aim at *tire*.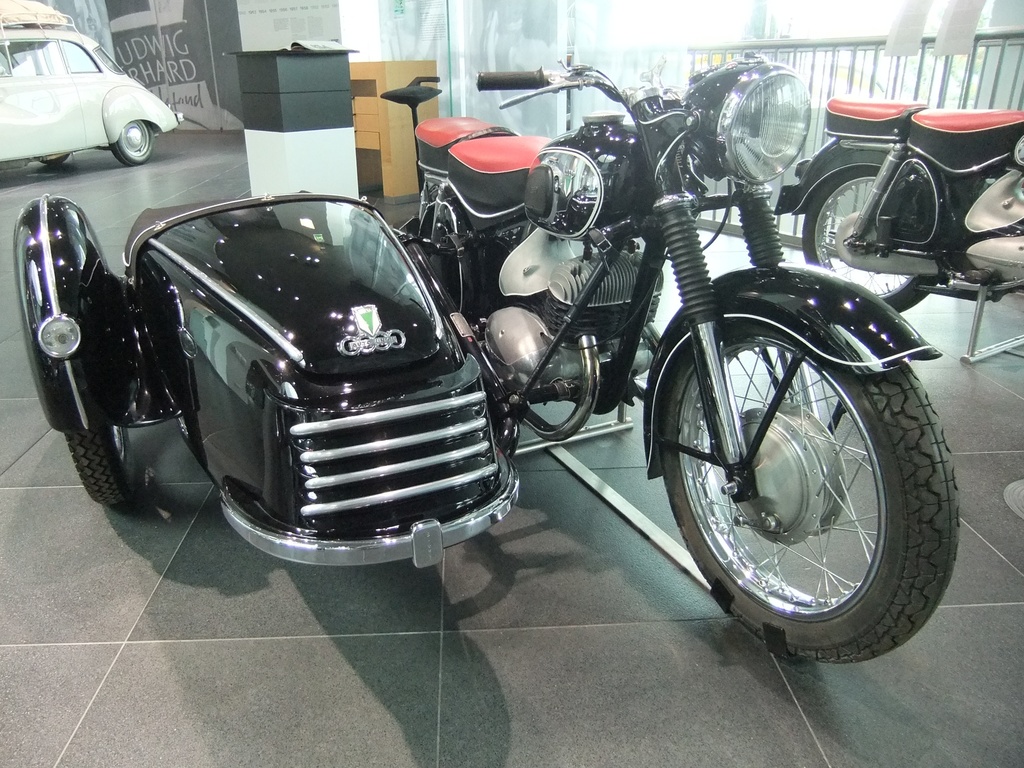
Aimed at [left=61, top=428, right=134, bottom=504].
